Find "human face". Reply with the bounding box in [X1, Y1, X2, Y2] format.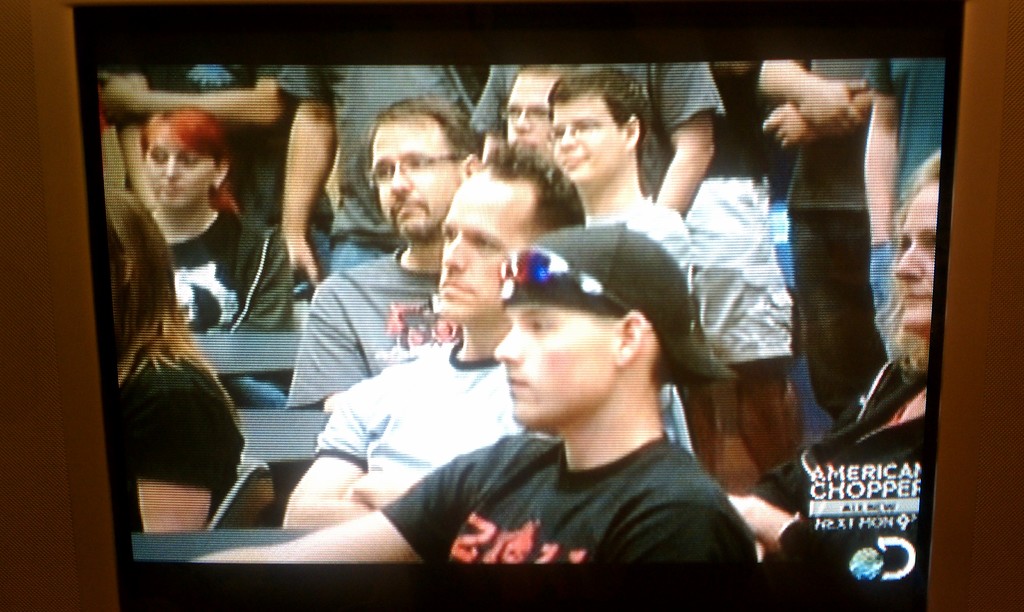
[505, 68, 556, 149].
